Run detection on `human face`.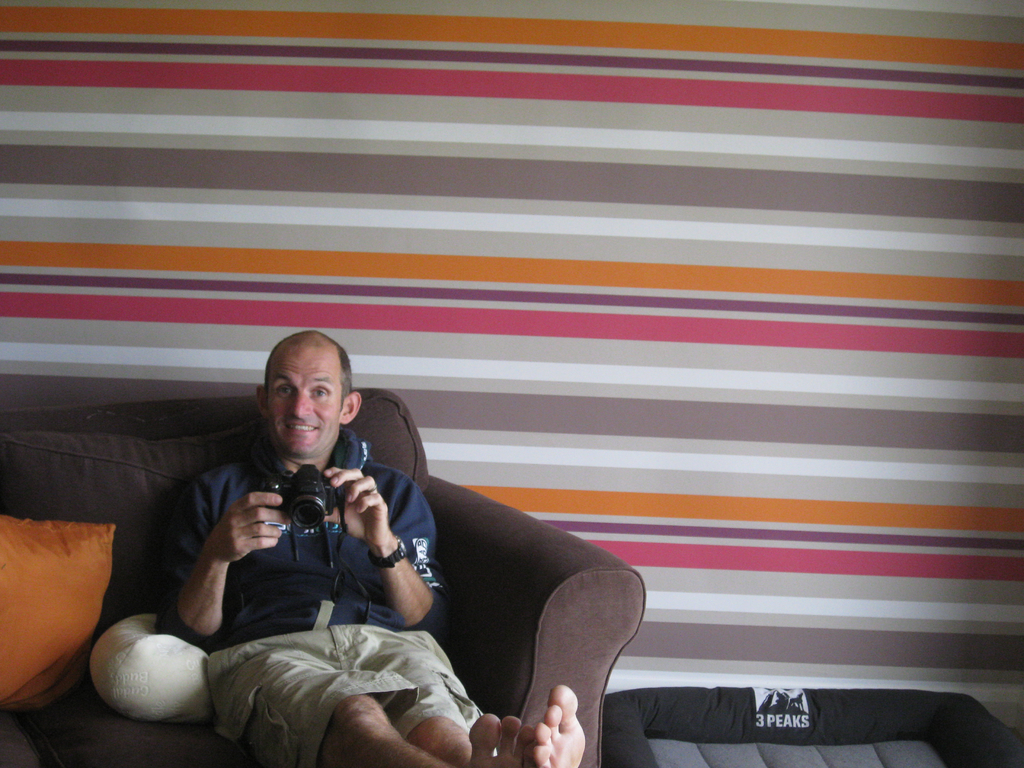
Result: rect(266, 346, 340, 460).
